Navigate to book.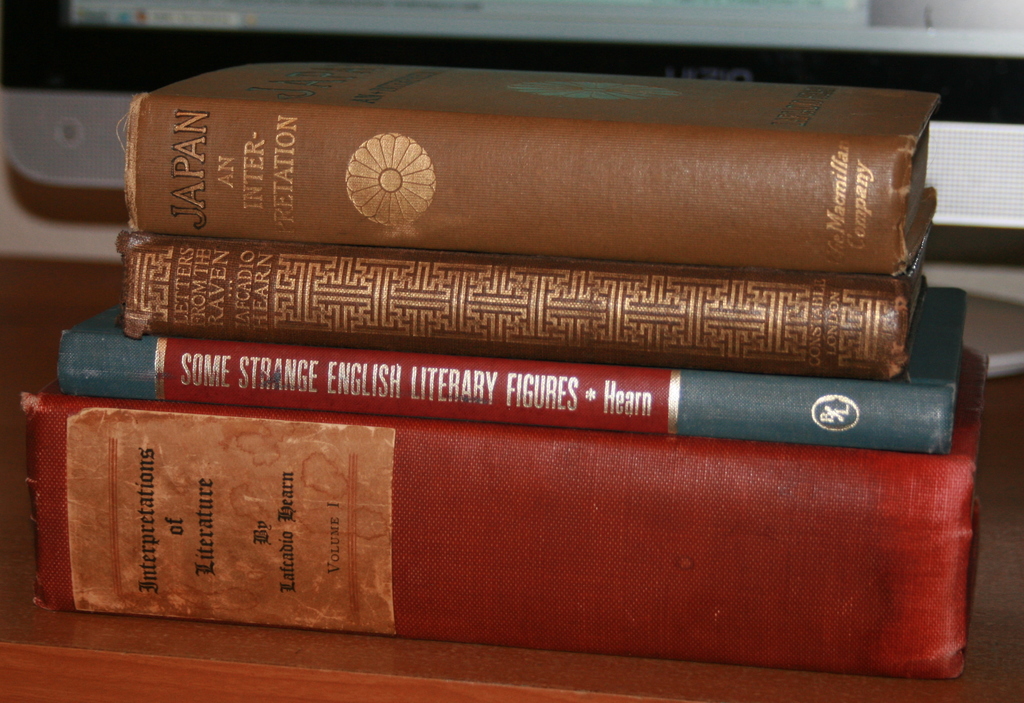
Navigation target: left=117, top=60, right=941, bottom=277.
